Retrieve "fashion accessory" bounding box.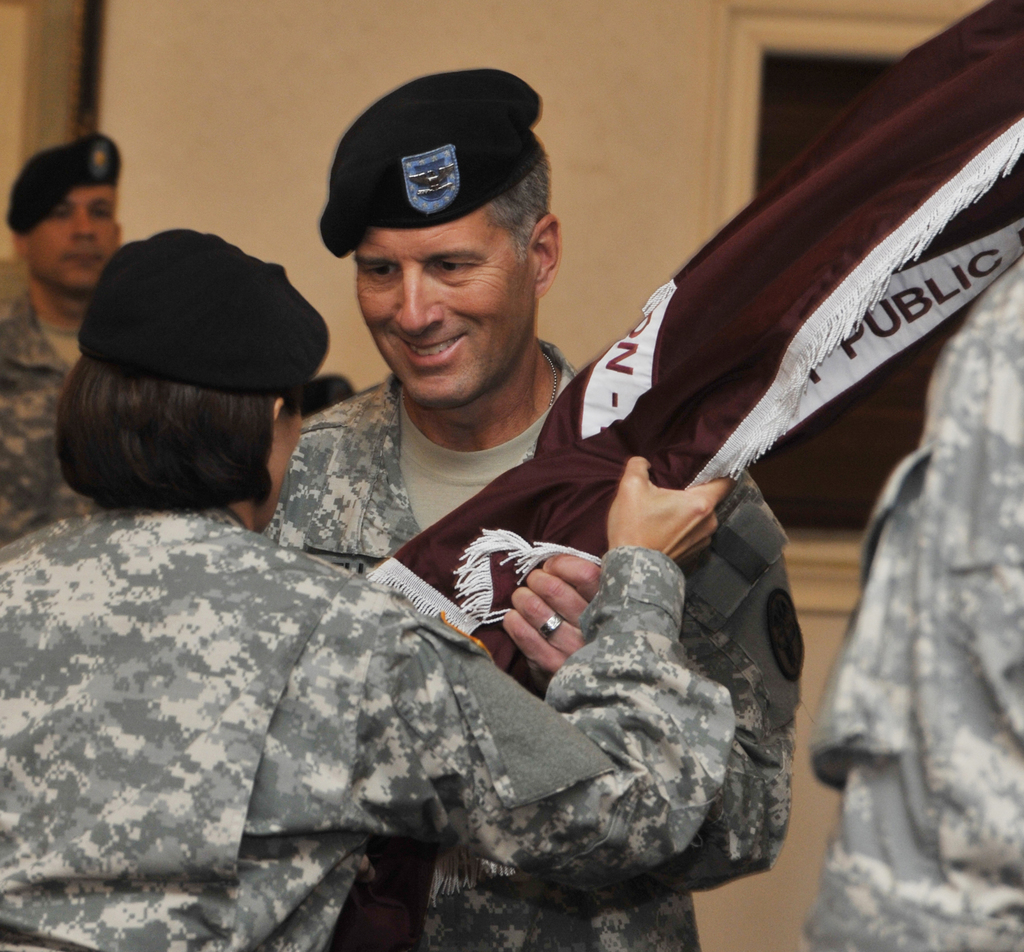
Bounding box: locate(398, 356, 563, 408).
